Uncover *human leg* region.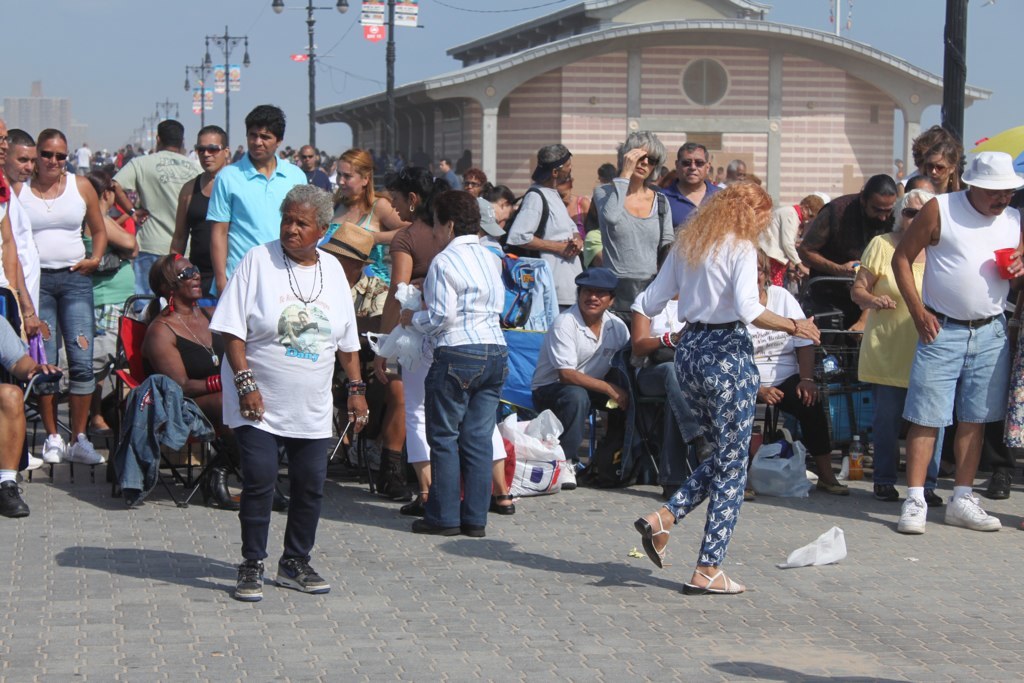
Uncovered: rect(60, 263, 104, 464).
